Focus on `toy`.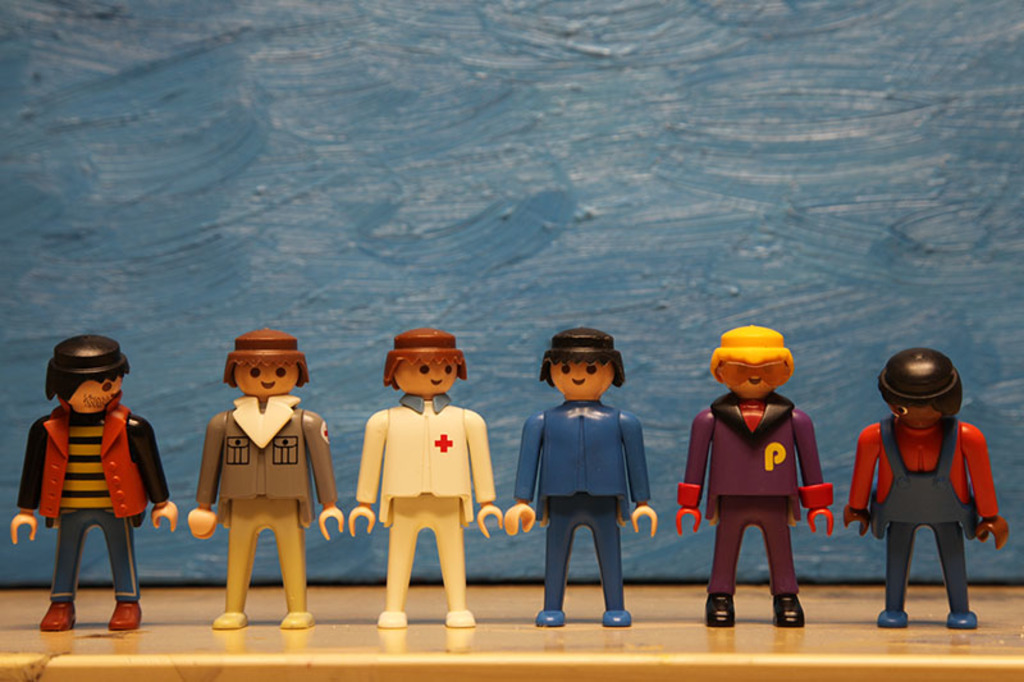
Focused at l=26, t=338, r=150, b=608.
